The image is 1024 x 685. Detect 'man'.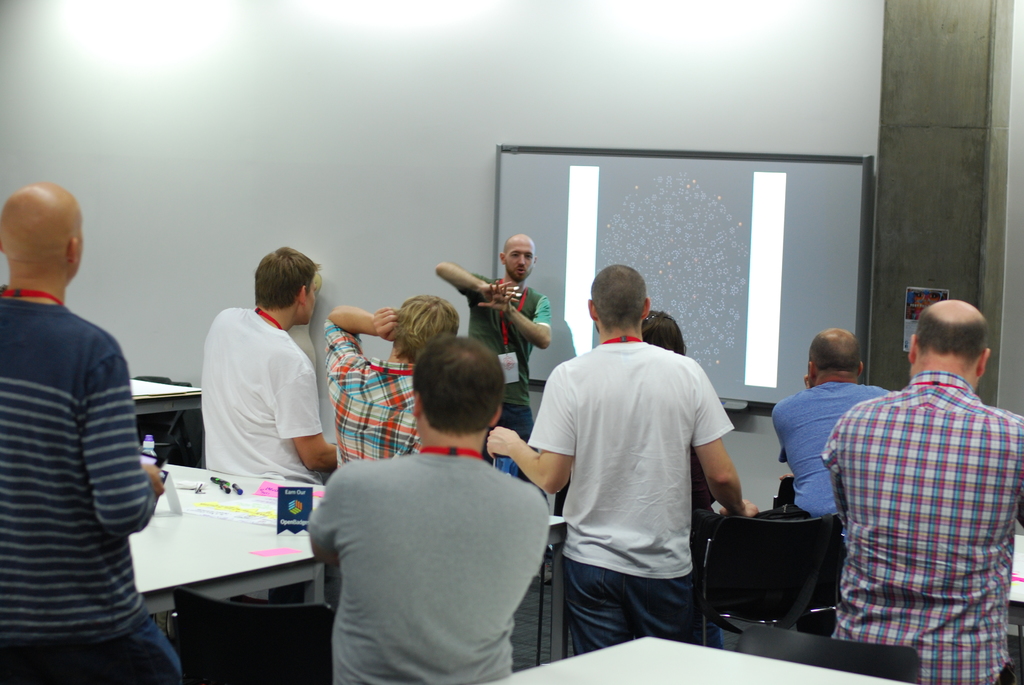
Detection: rect(6, 181, 162, 684).
